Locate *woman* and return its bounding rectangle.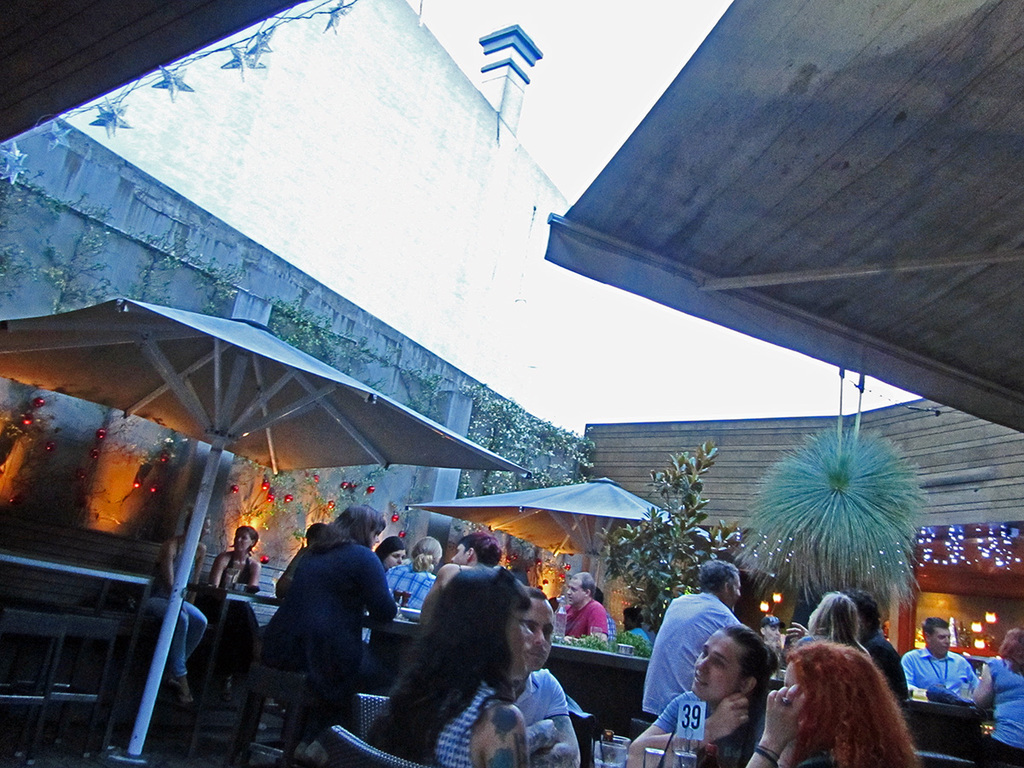
[x1=151, y1=515, x2=206, y2=703].
